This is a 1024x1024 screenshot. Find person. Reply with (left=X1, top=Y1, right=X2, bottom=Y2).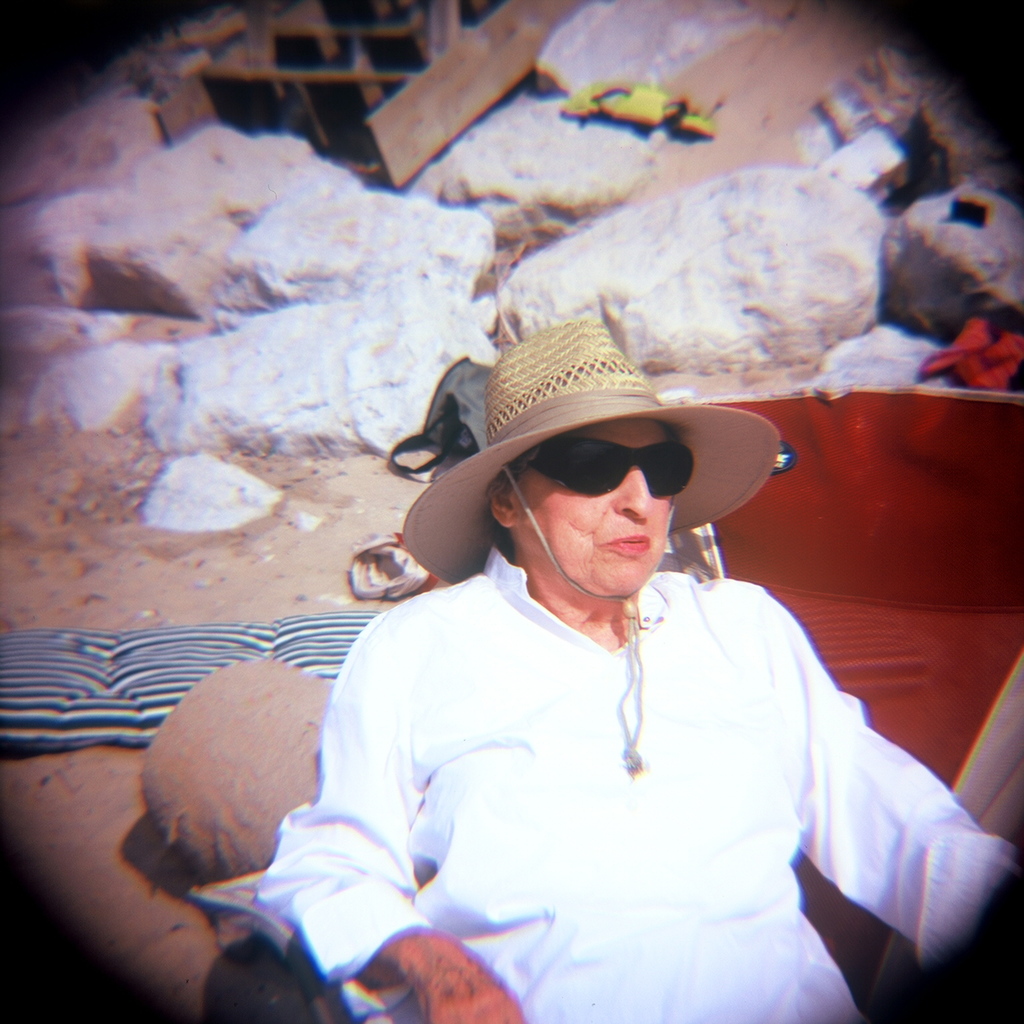
(left=239, top=245, right=992, bottom=1019).
